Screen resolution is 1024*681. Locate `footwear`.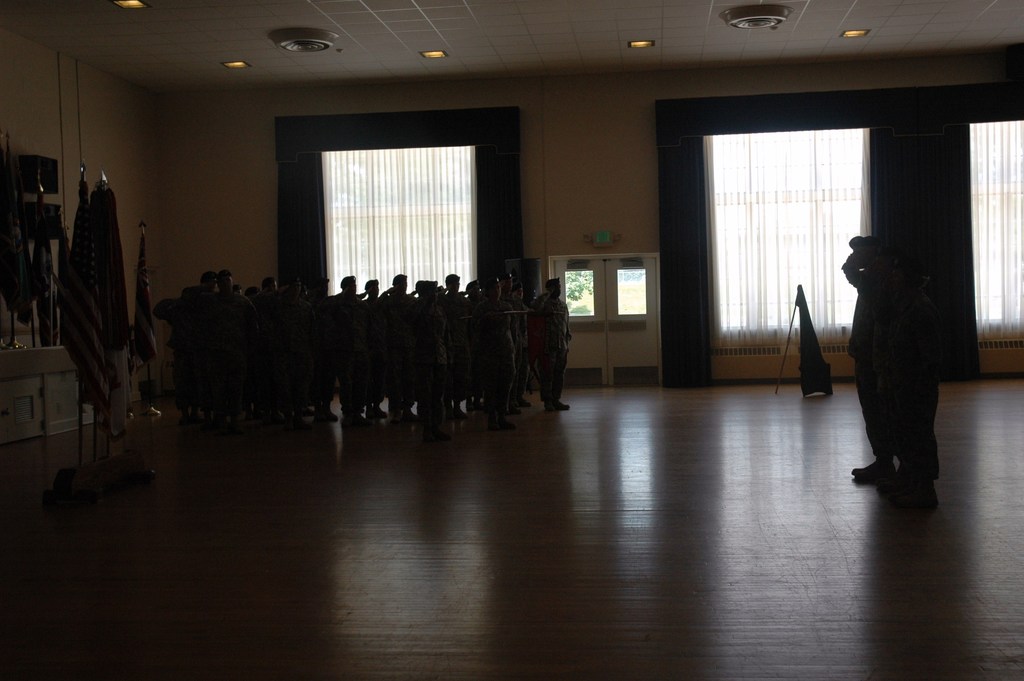
rect(325, 416, 339, 420).
